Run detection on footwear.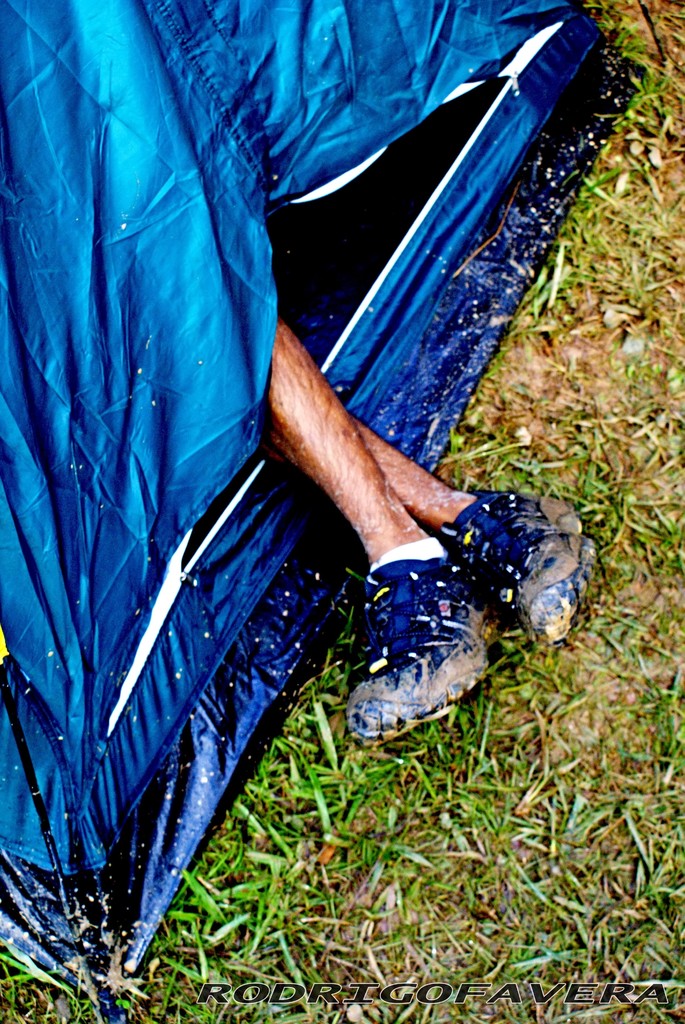
Result: <box>349,564,492,732</box>.
